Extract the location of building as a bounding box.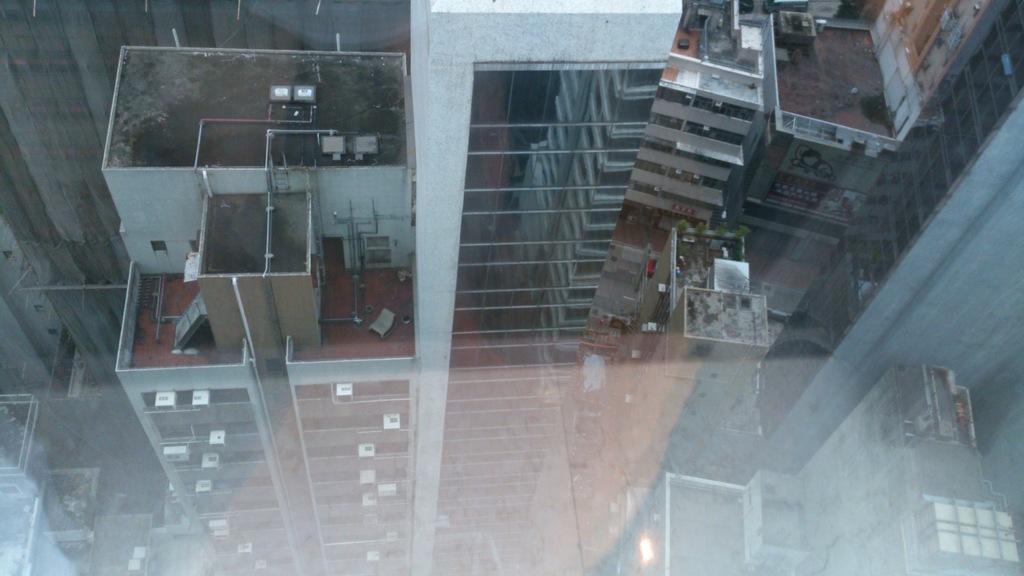
x1=0, y1=391, x2=199, y2=575.
